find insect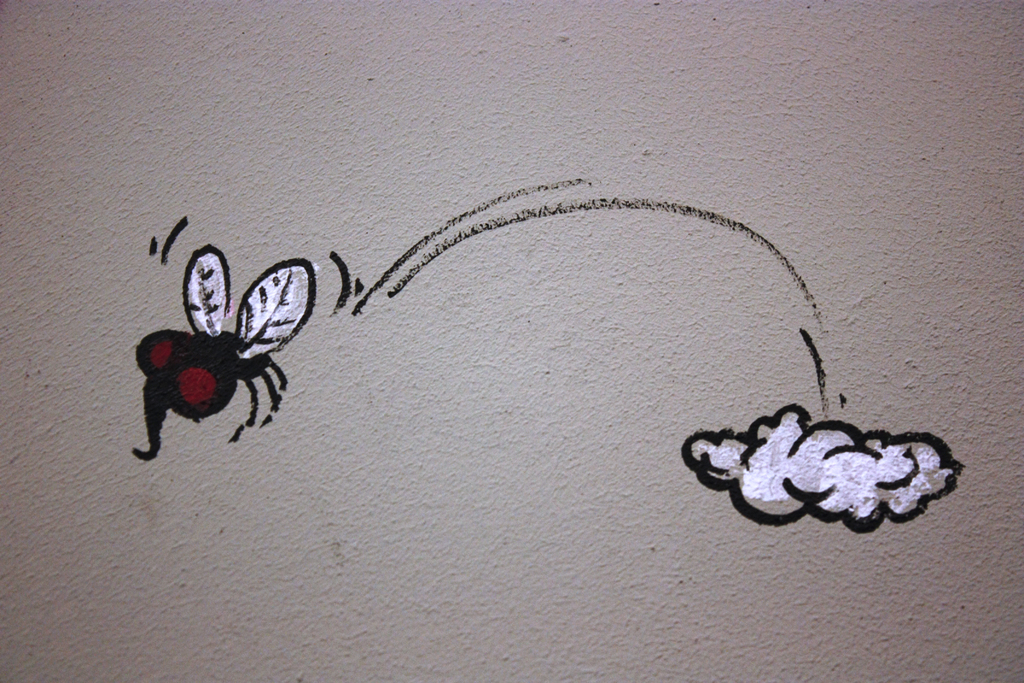
pyautogui.locateOnScreen(131, 248, 321, 462)
